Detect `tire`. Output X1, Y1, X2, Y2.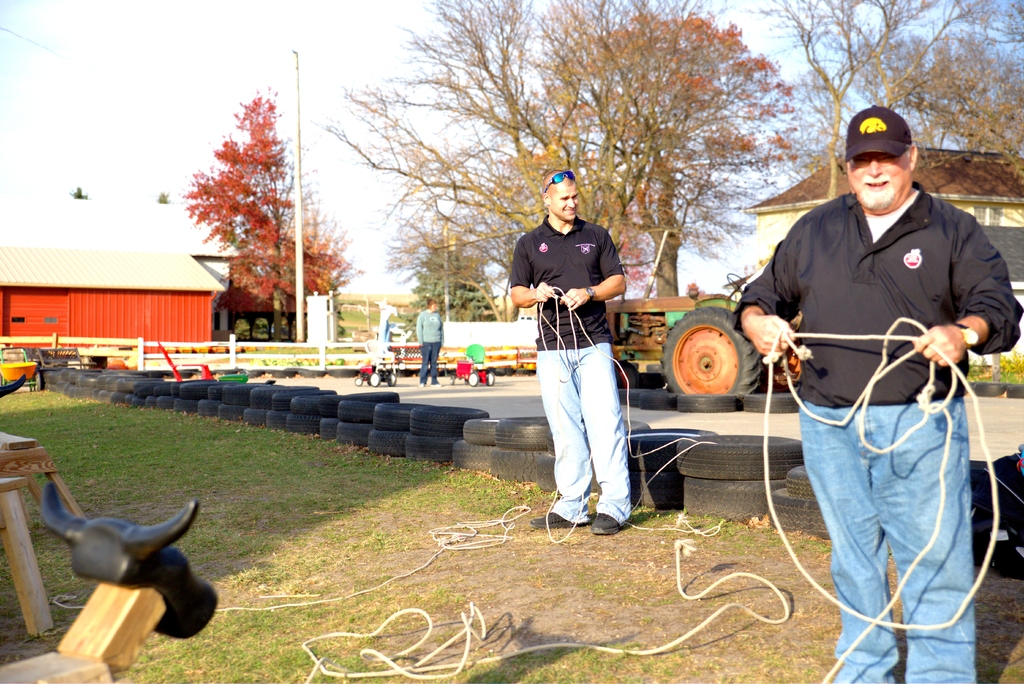
353, 377, 366, 386.
